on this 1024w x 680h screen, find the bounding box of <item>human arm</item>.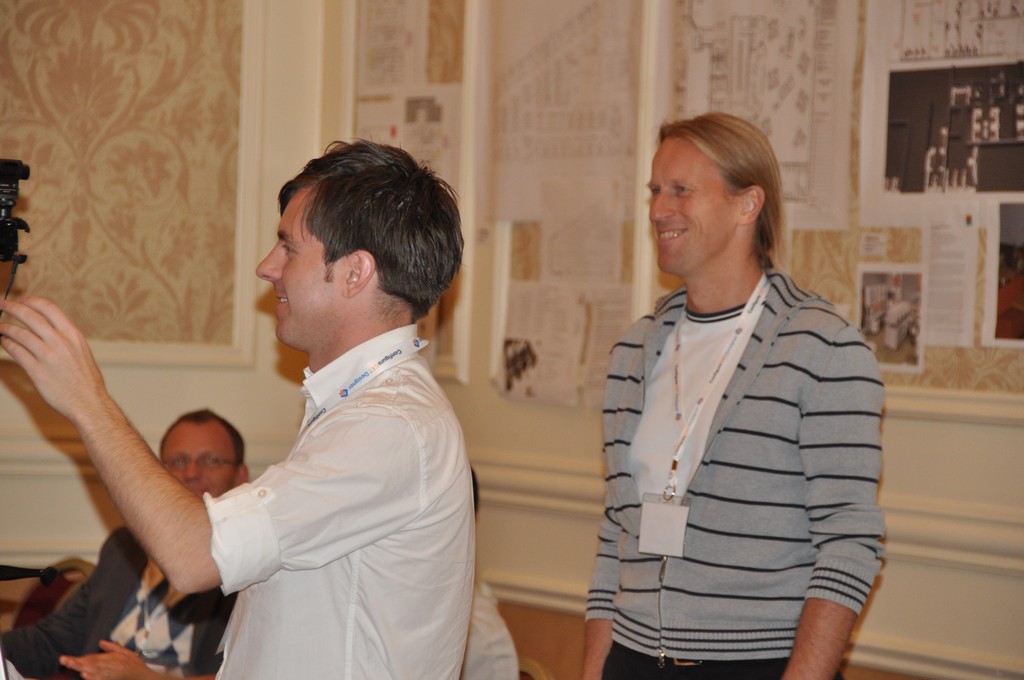
Bounding box: 1 289 223 597.
